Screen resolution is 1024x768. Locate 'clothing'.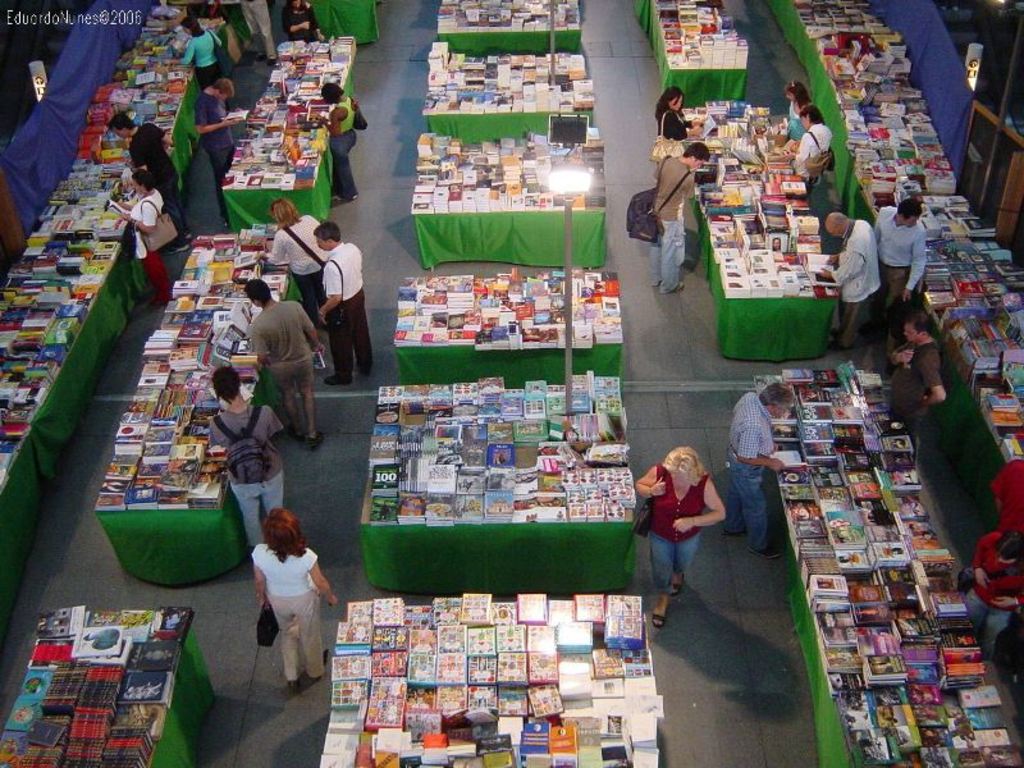
<box>244,296,326,436</box>.
